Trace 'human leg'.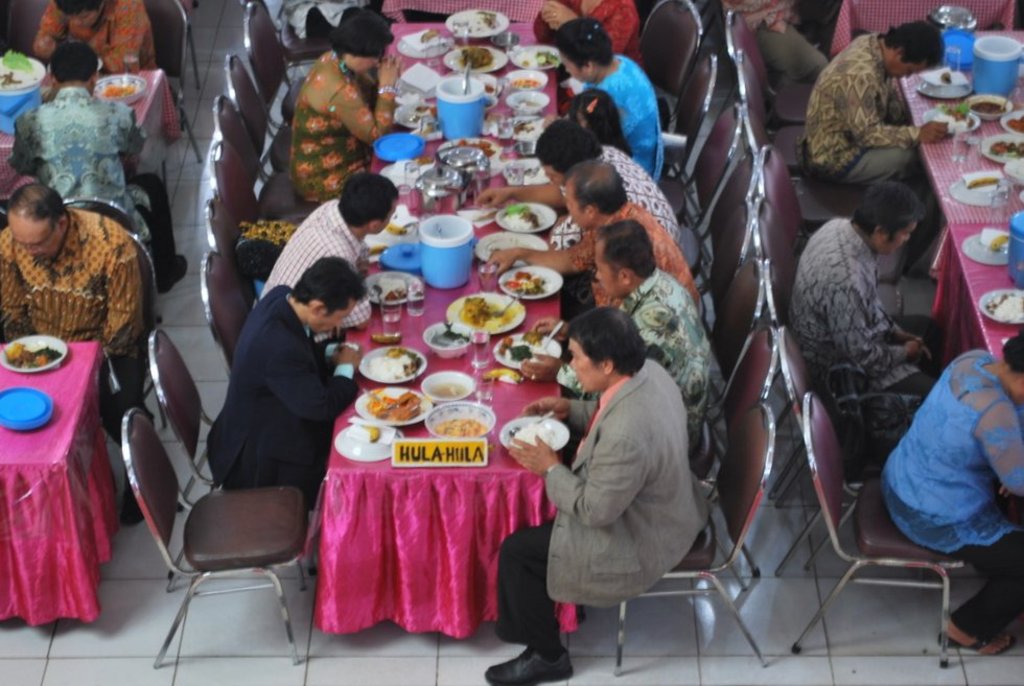
Traced to 754, 24, 827, 89.
